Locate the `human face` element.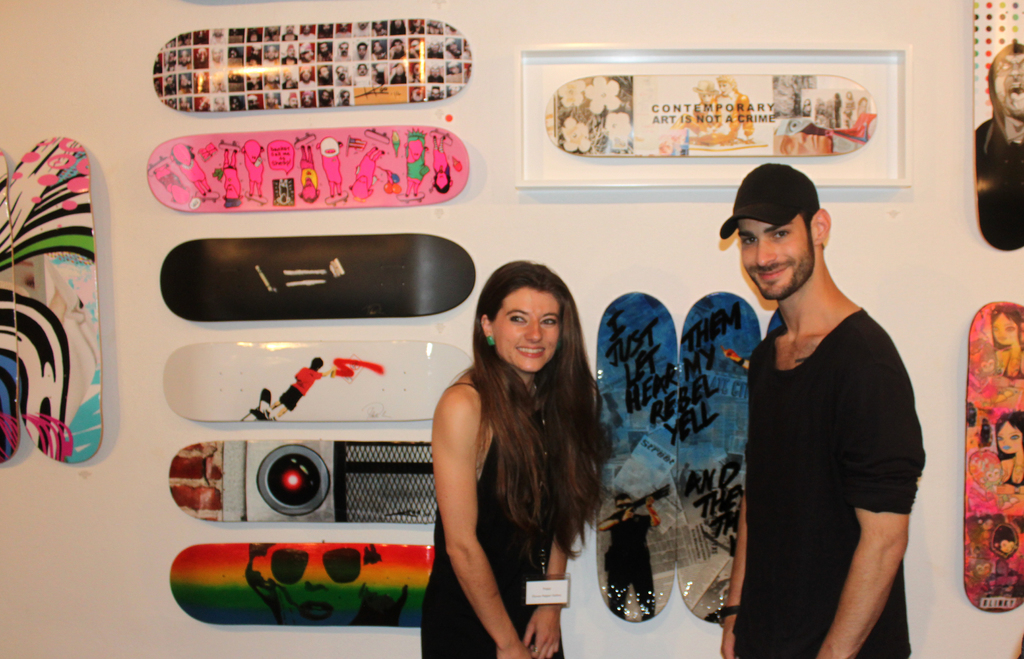
Element bbox: region(994, 315, 1019, 344).
